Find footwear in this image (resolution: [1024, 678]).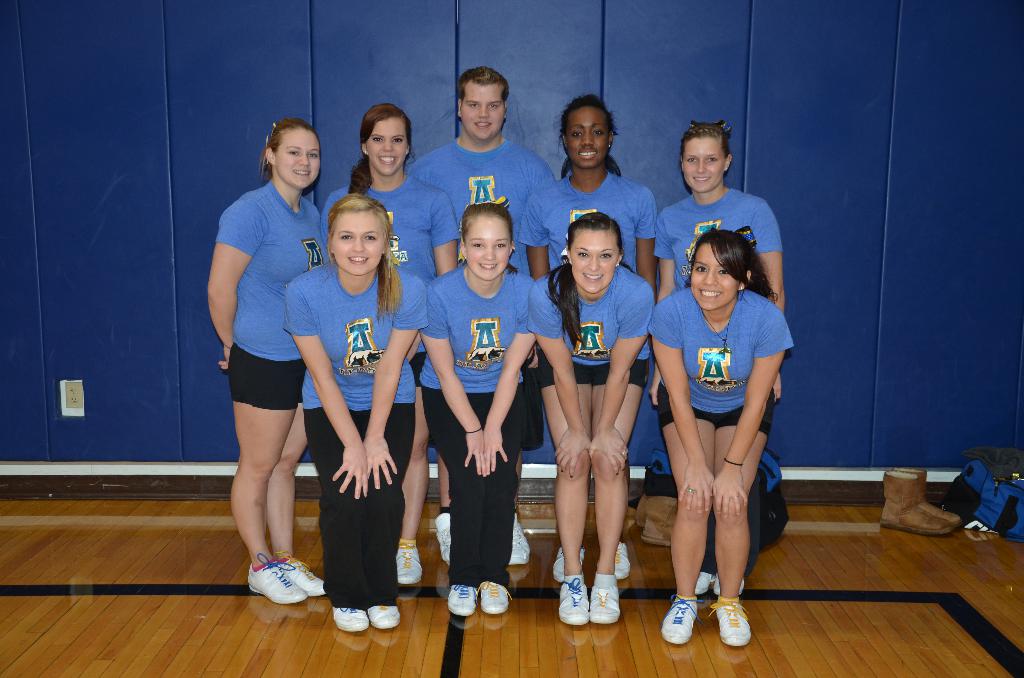
(555, 581, 594, 627).
